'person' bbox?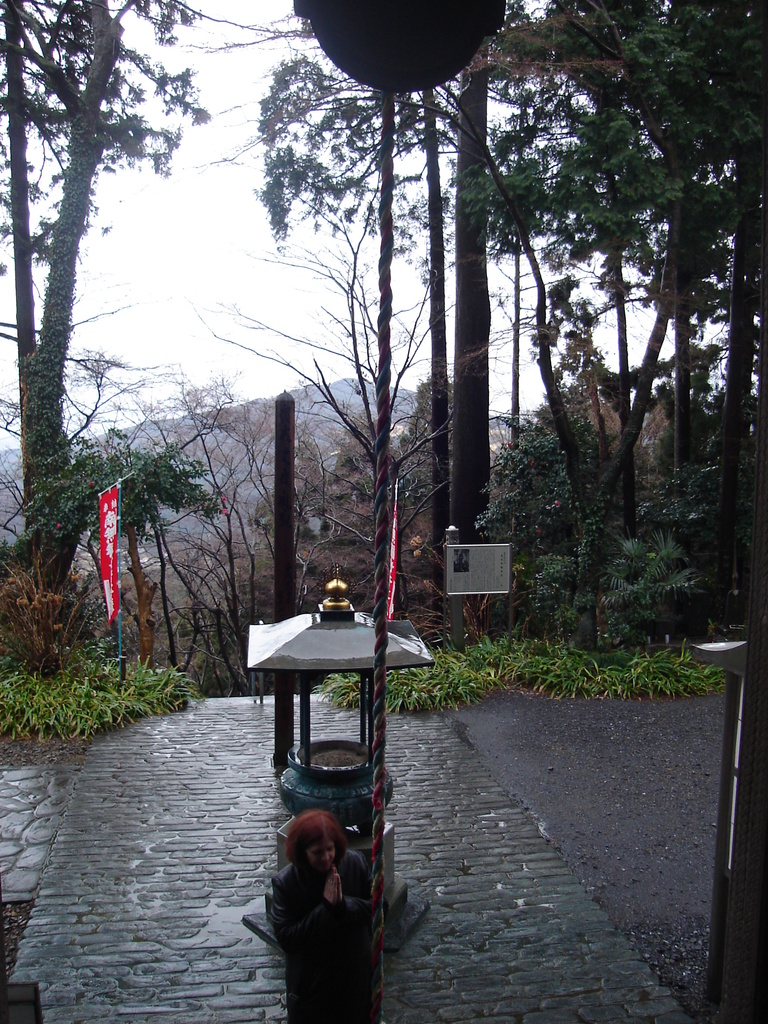
268/803/380/1023
